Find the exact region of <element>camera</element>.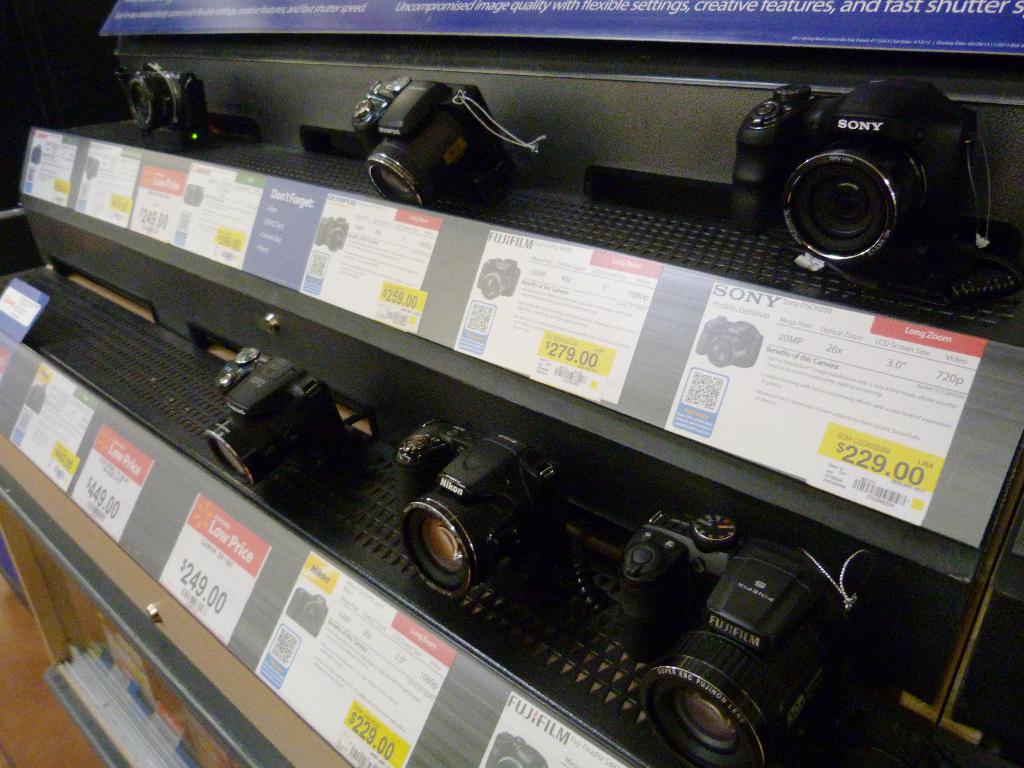
Exact region: [199, 344, 346, 481].
